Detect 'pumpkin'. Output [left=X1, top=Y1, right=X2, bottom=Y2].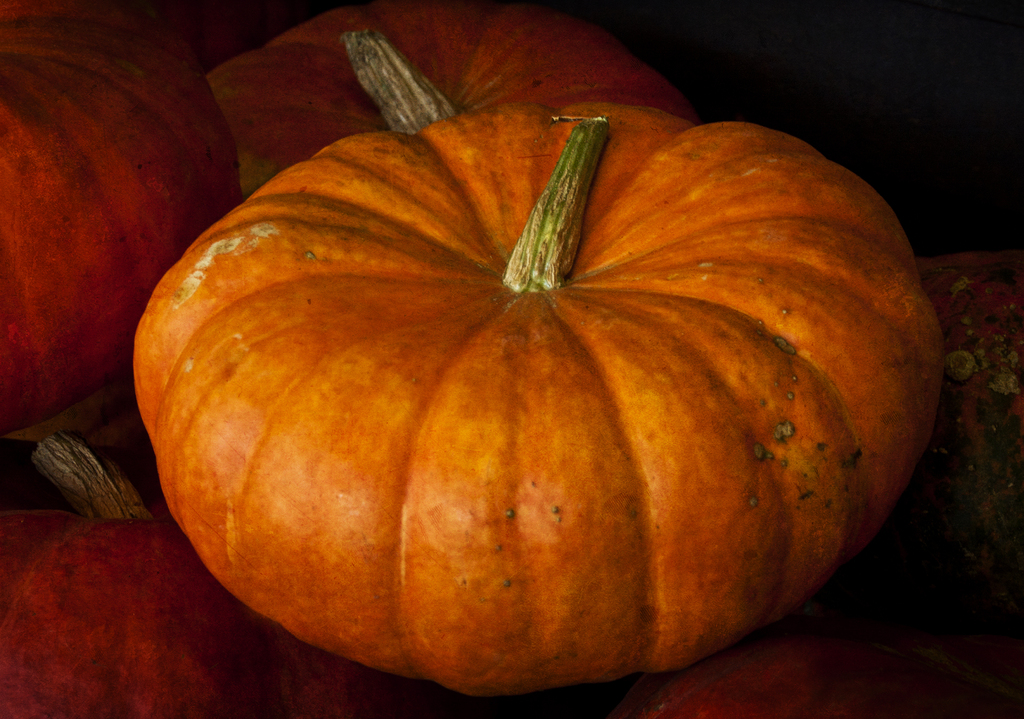
[left=207, top=0, right=692, bottom=176].
